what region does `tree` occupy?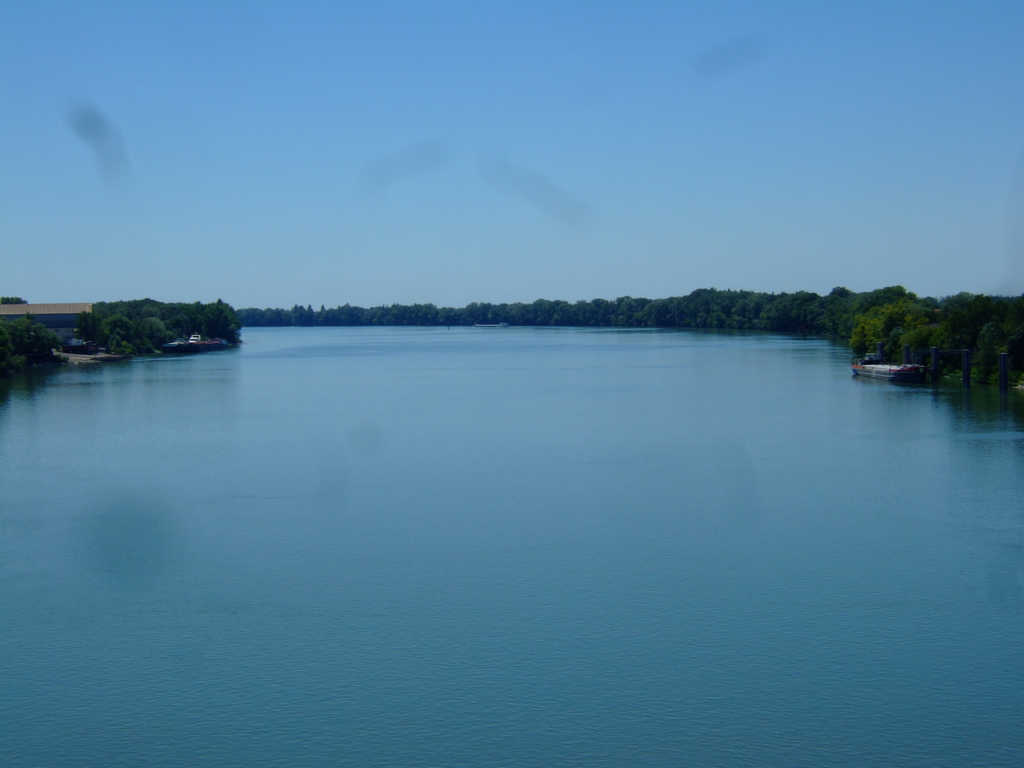
select_region(0, 321, 63, 356).
